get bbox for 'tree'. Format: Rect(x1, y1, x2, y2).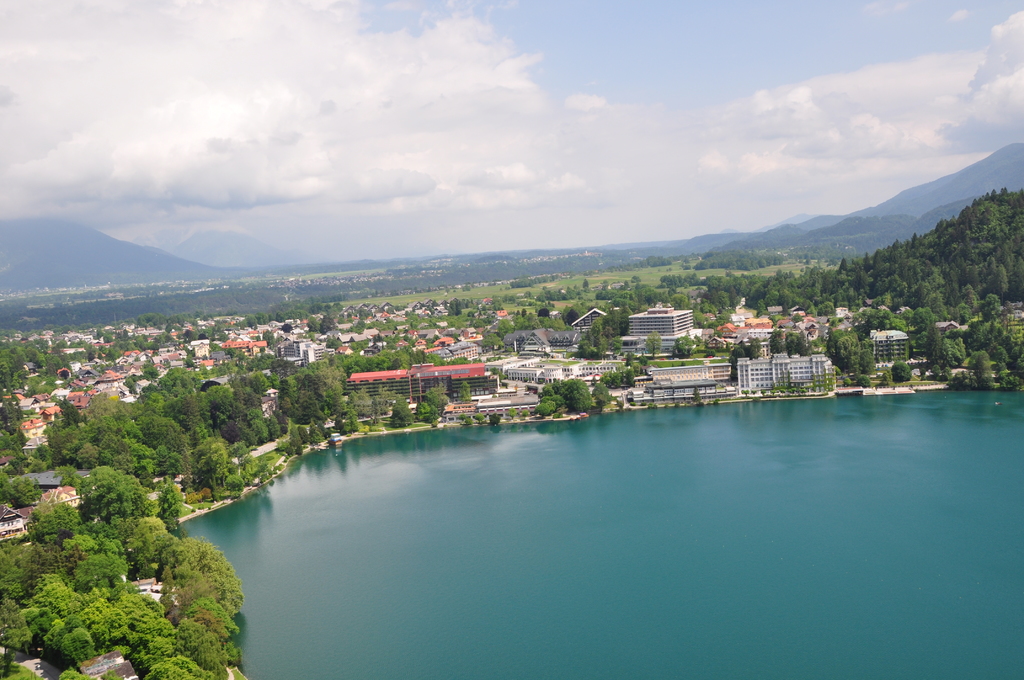
Rect(0, 400, 35, 476).
